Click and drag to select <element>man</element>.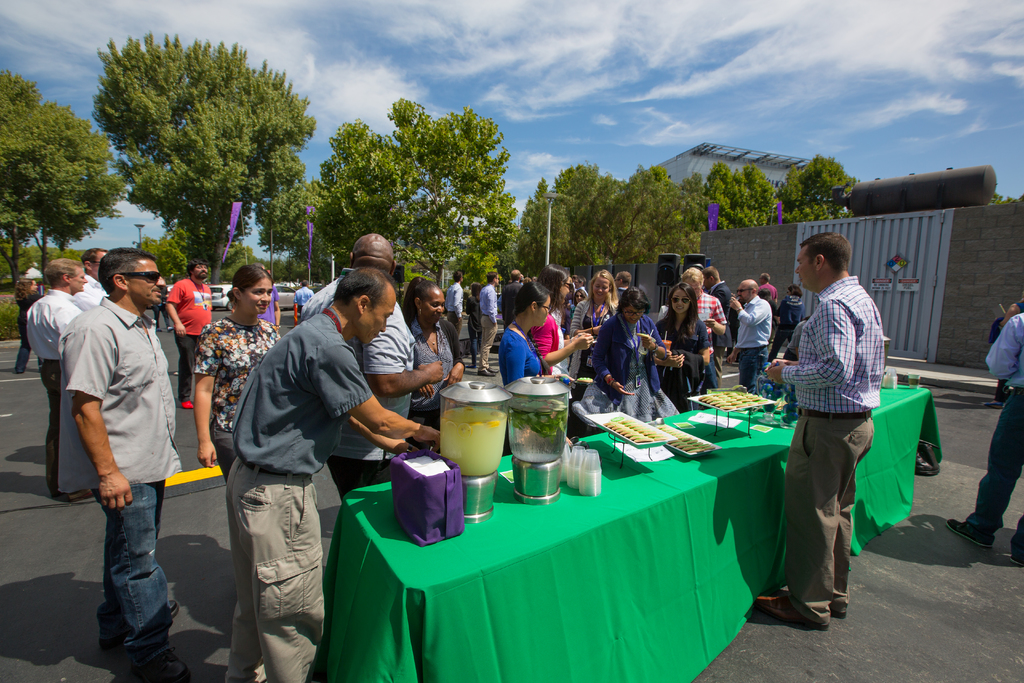
Selection: left=502, top=267, right=526, bottom=331.
